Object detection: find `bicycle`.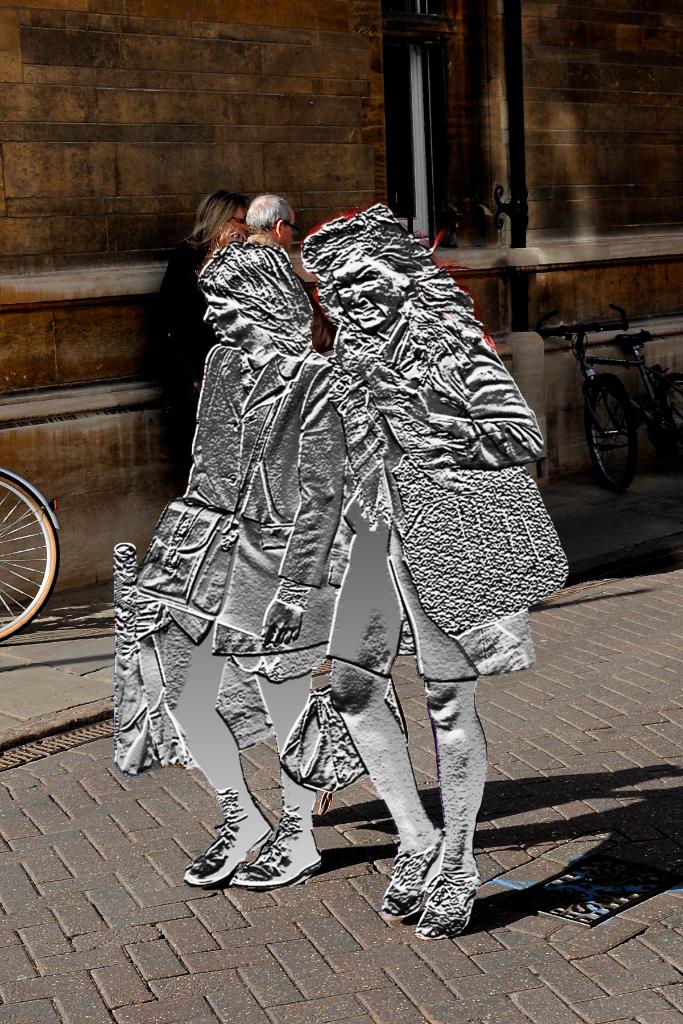
(564,291,673,492).
